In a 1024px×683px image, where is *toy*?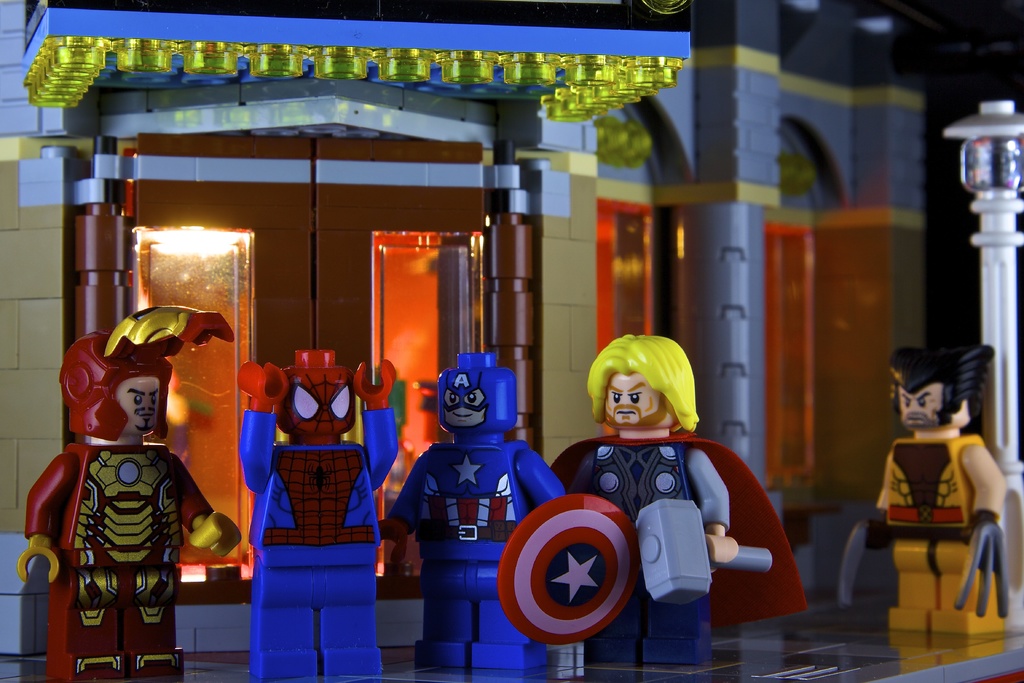
region(18, 301, 237, 682).
